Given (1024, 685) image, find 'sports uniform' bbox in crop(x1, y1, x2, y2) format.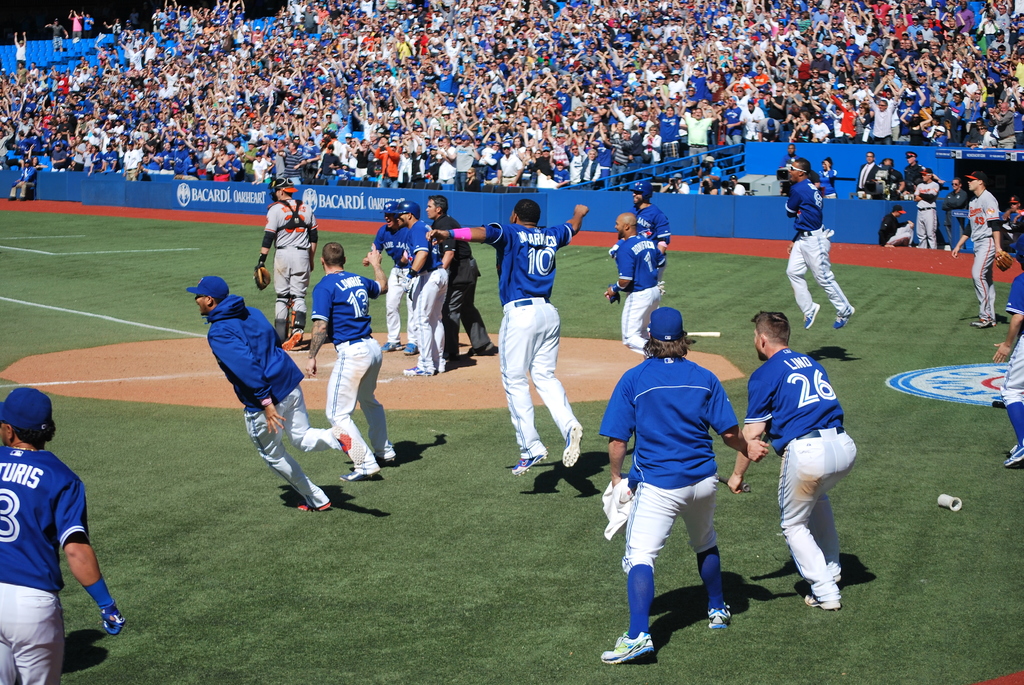
crop(1002, 239, 1023, 468).
